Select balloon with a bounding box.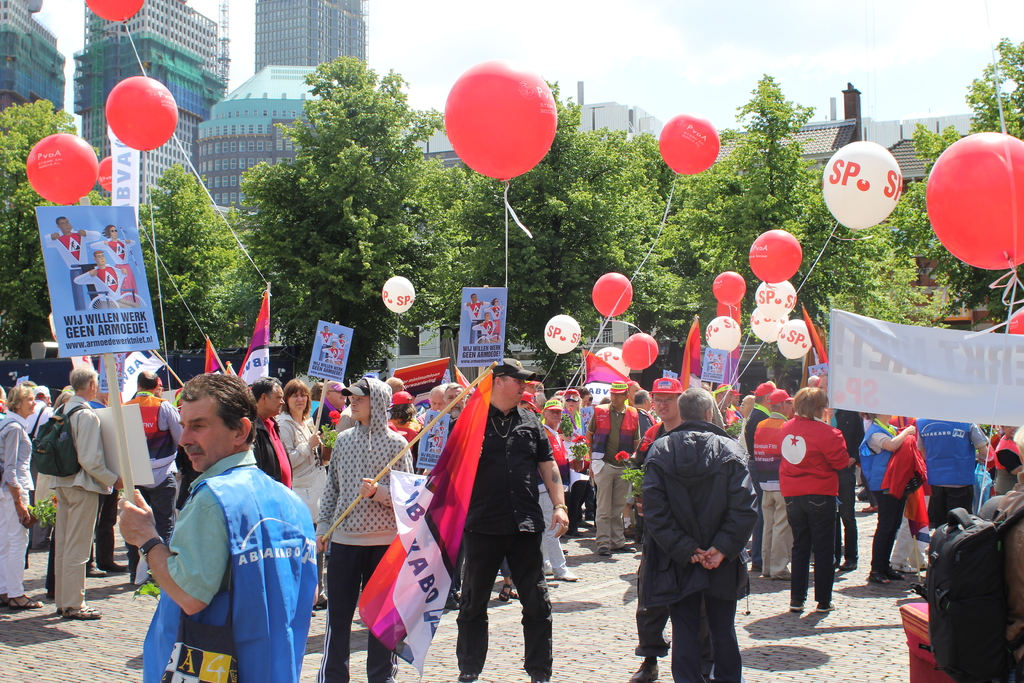
106,76,177,152.
